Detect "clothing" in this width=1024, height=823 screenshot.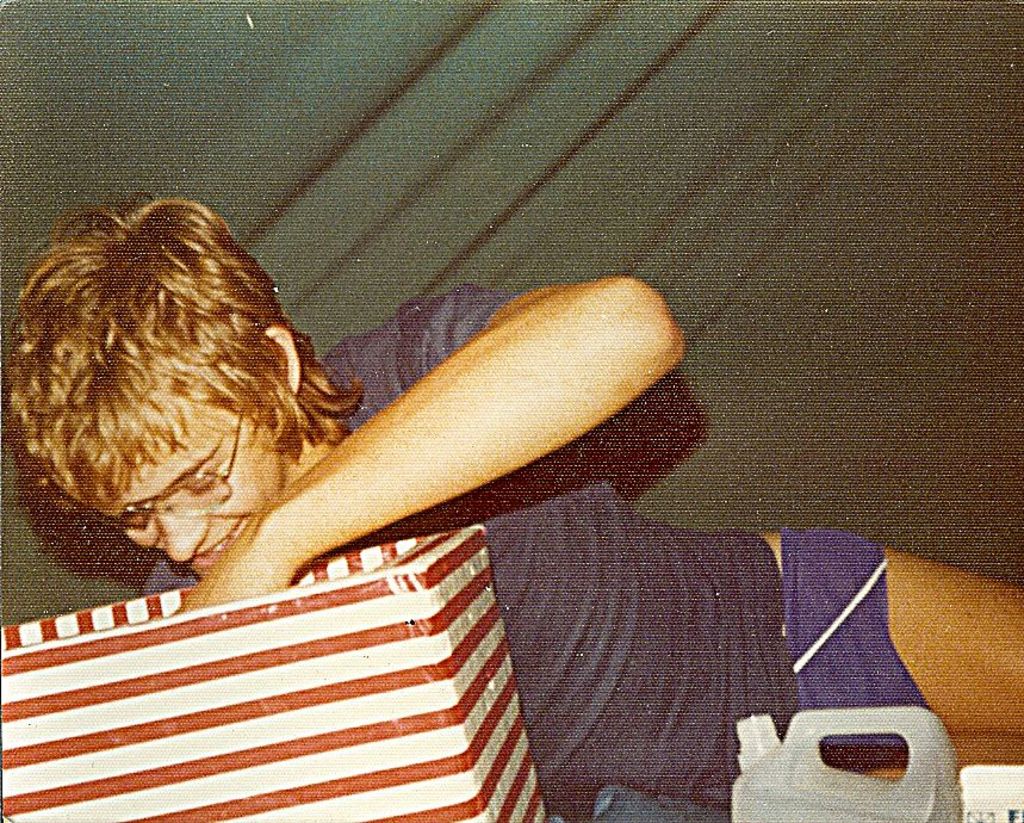
Detection: <region>23, 197, 887, 775</region>.
